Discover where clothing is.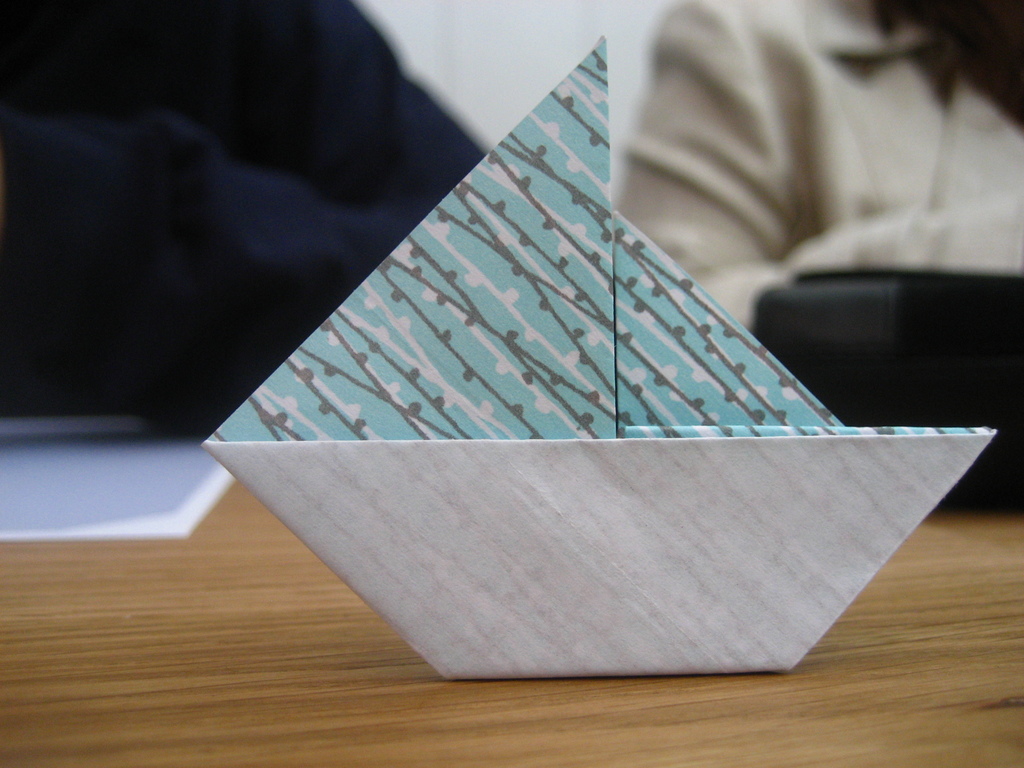
Discovered at region(586, 30, 988, 409).
